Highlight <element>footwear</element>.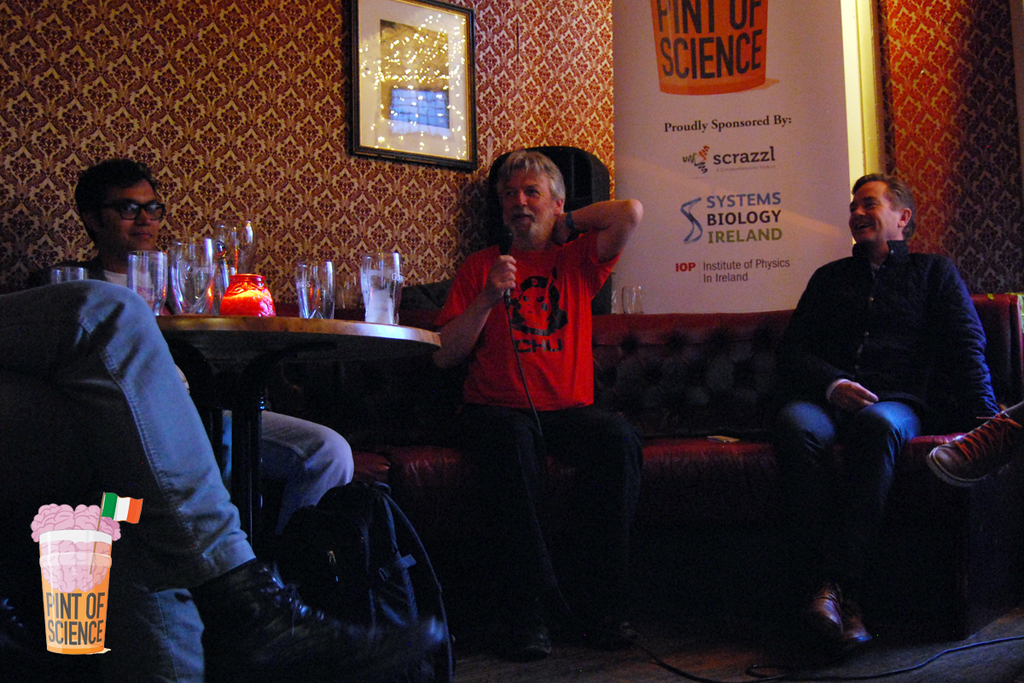
Highlighted region: locate(811, 580, 846, 637).
